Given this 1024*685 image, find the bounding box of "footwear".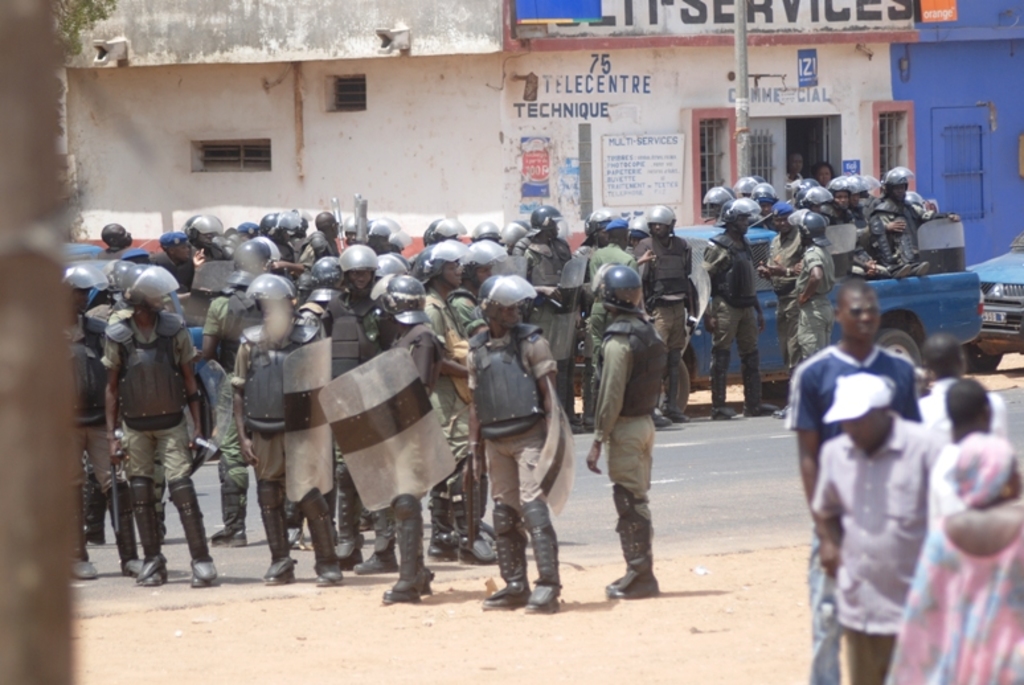
rect(493, 508, 561, 608).
